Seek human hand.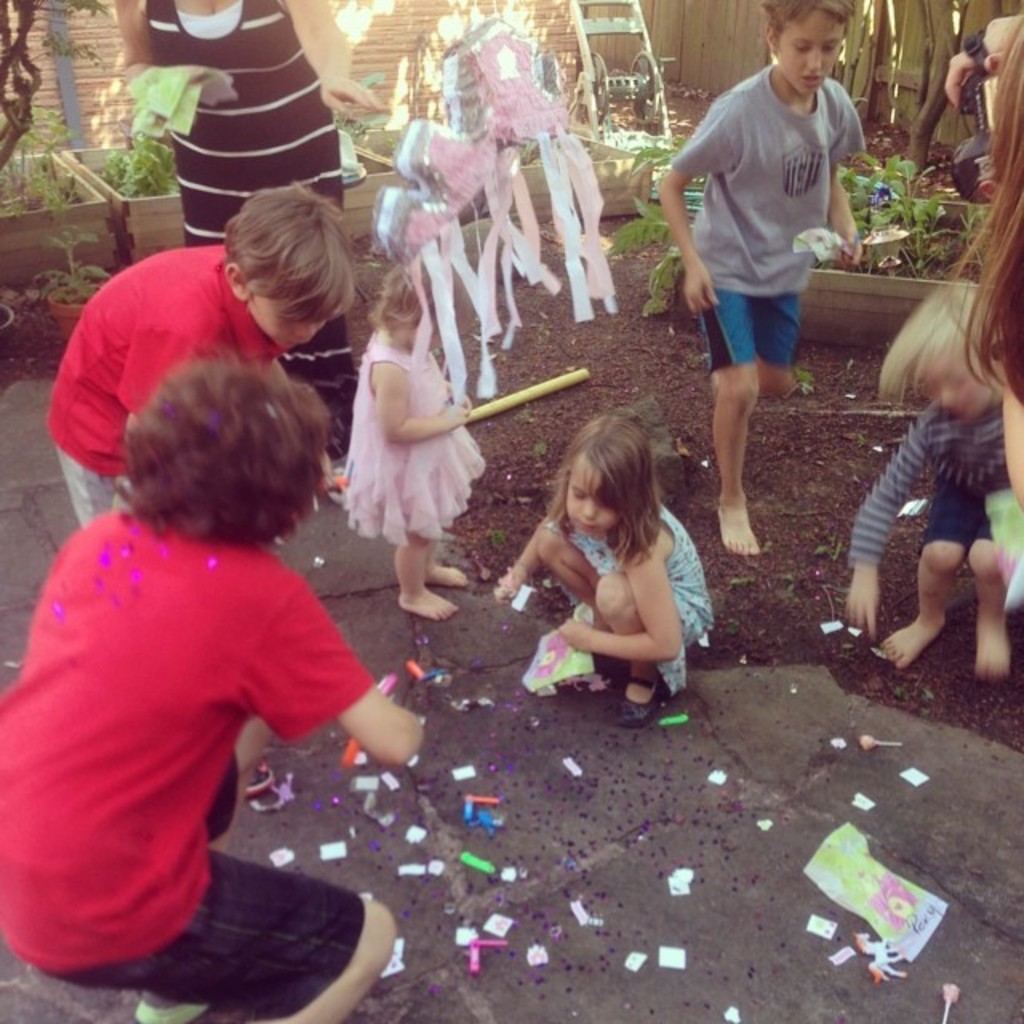
(x1=320, y1=453, x2=338, y2=501).
